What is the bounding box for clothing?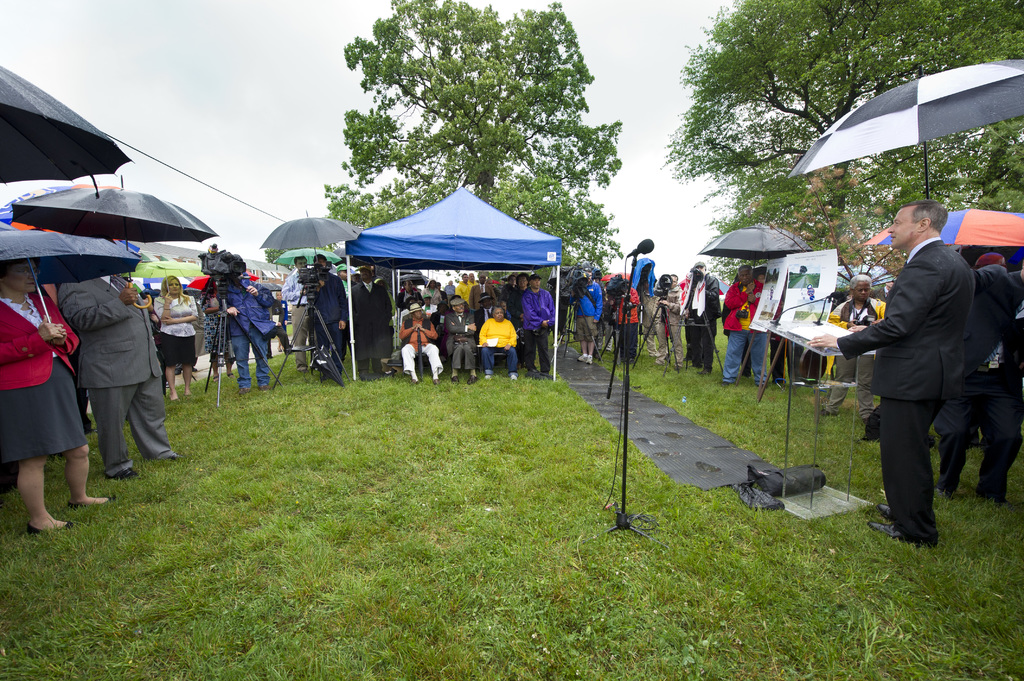
x1=685 y1=277 x2=722 y2=375.
